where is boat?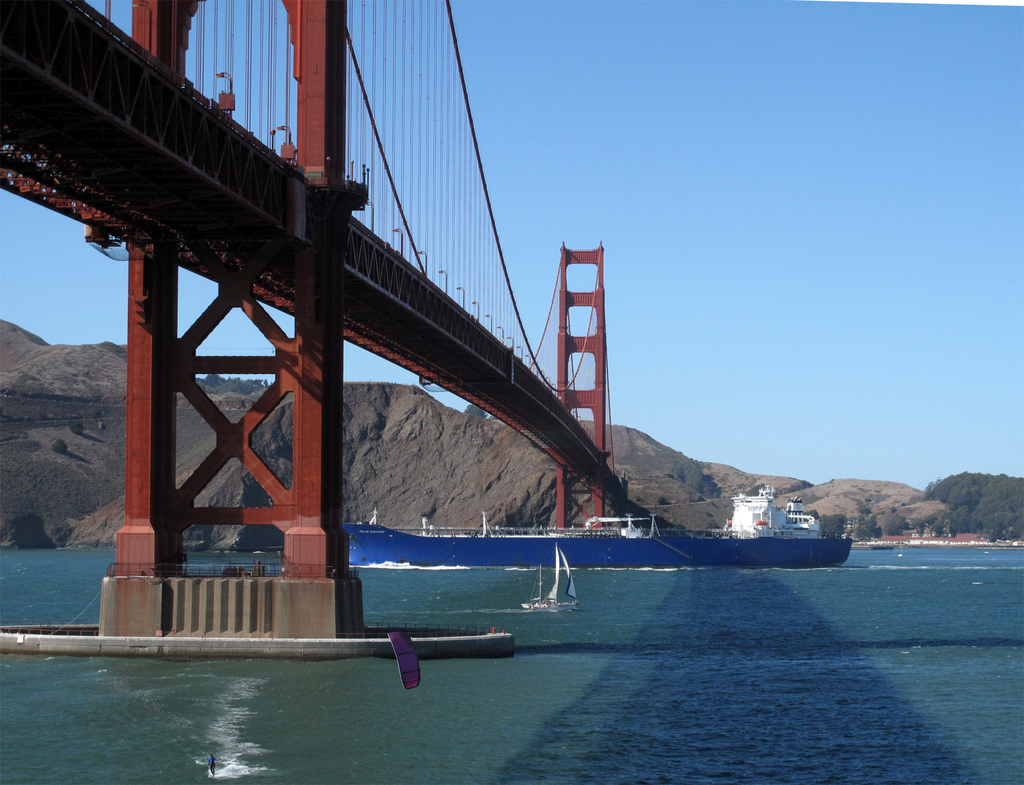
box=[341, 483, 853, 567].
